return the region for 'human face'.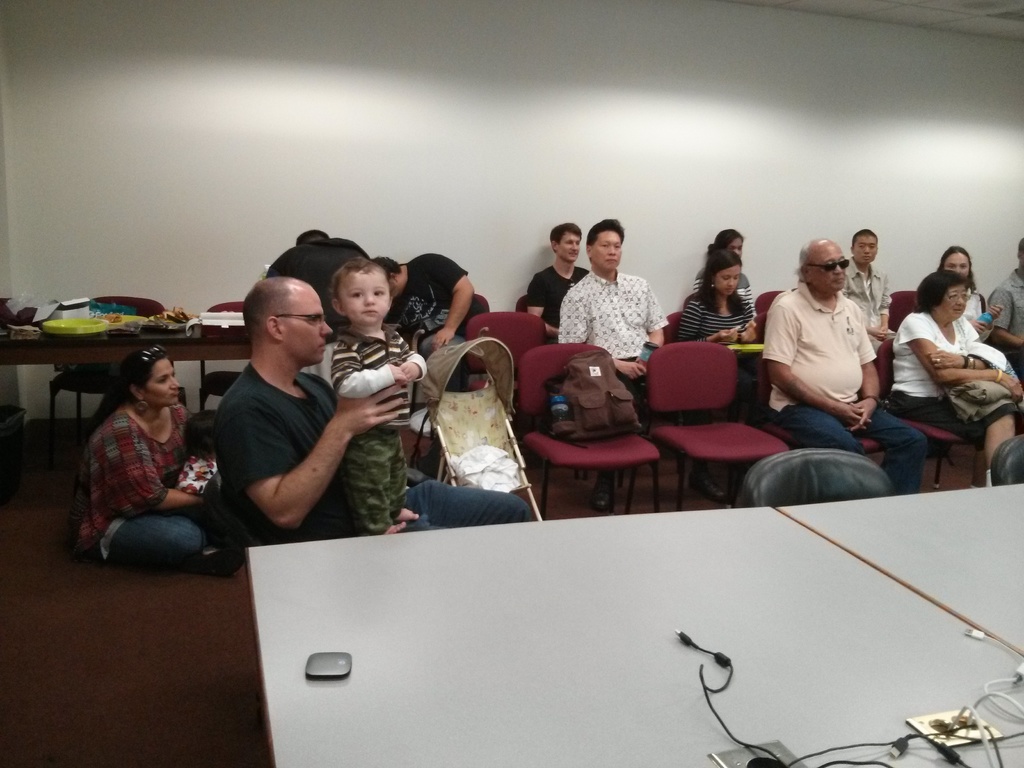
282,287,331,362.
